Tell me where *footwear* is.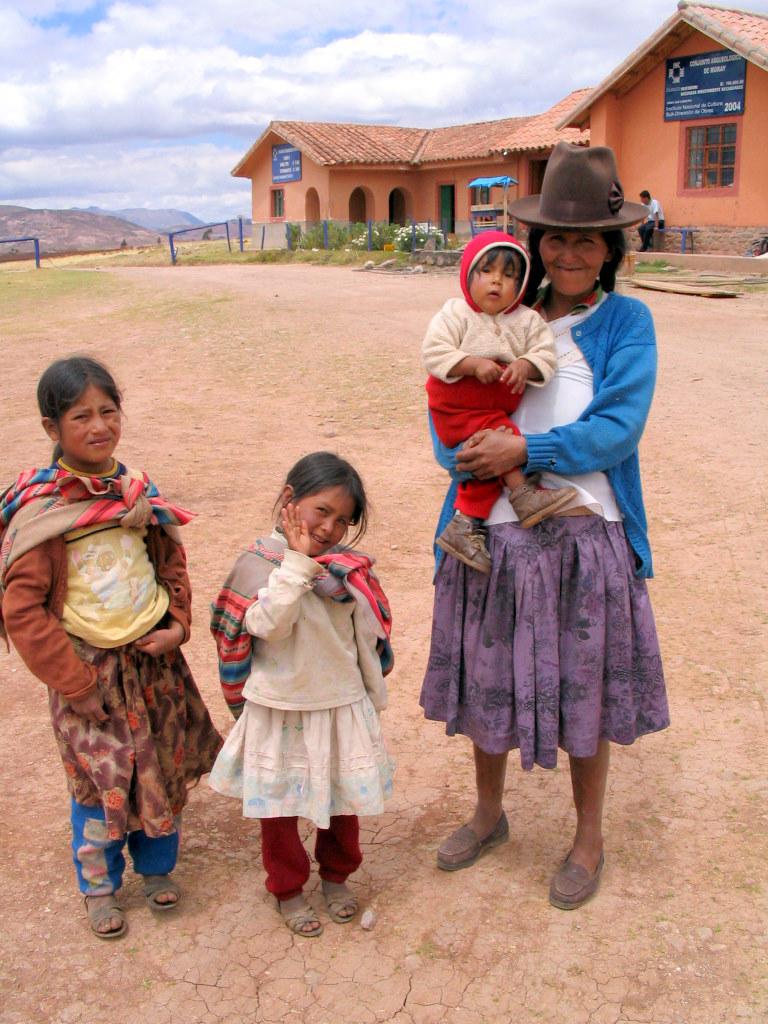
*footwear* is at Rect(86, 898, 123, 937).
